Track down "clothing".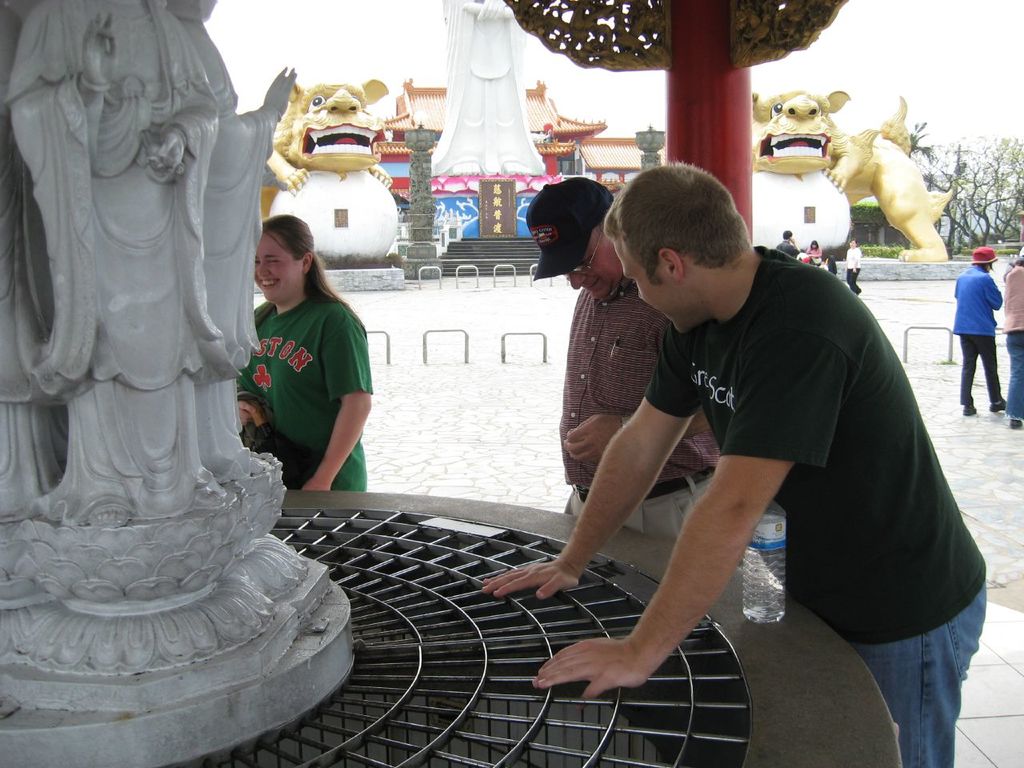
Tracked to x1=555, y1=275, x2=723, y2=543.
